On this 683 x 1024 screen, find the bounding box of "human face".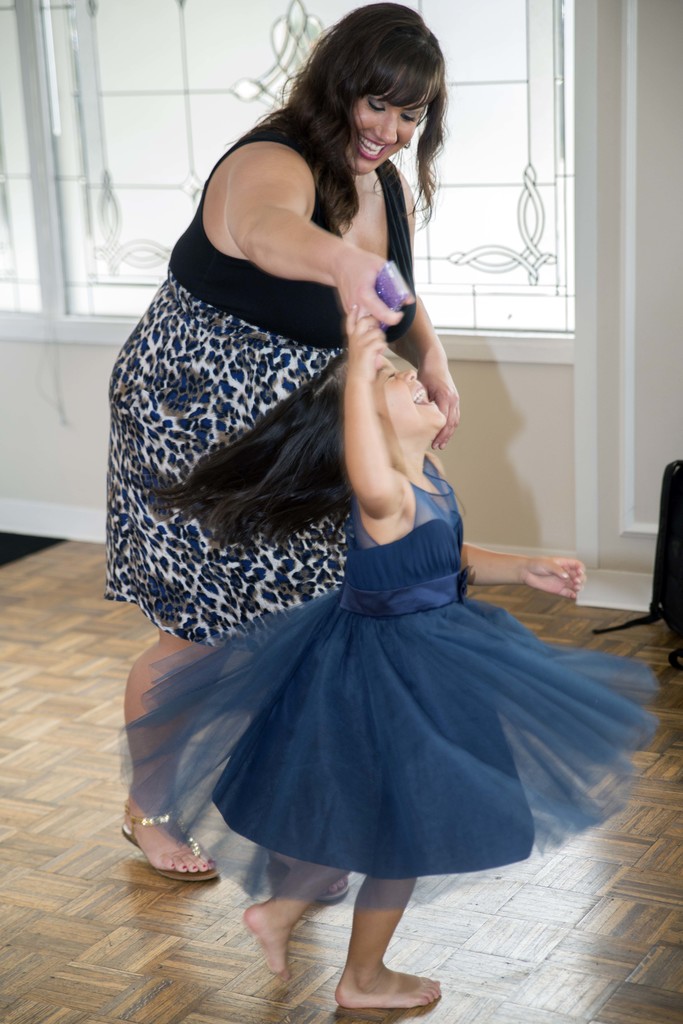
Bounding box: [373, 344, 447, 440].
